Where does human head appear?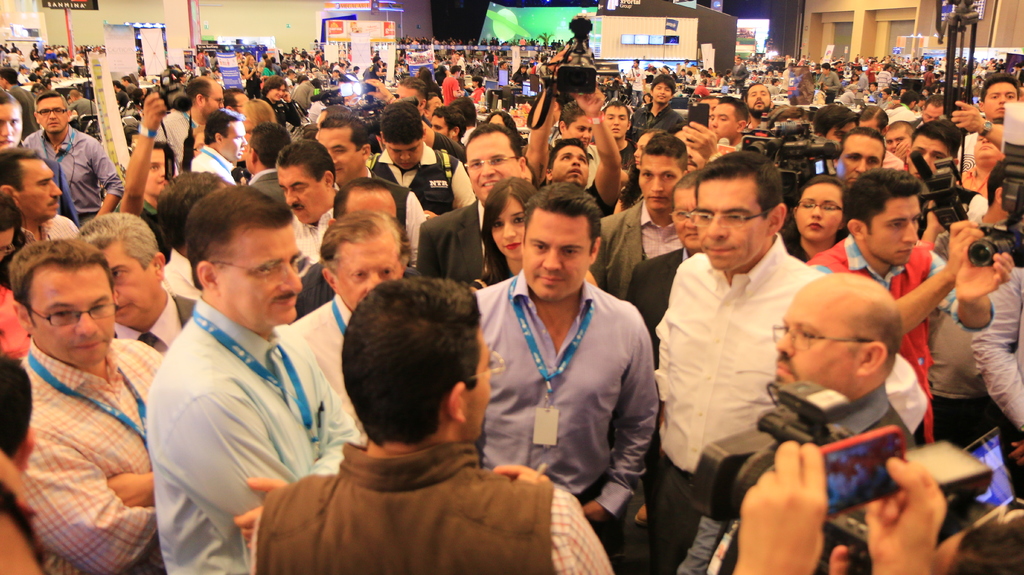
Appears at 183, 182, 303, 329.
